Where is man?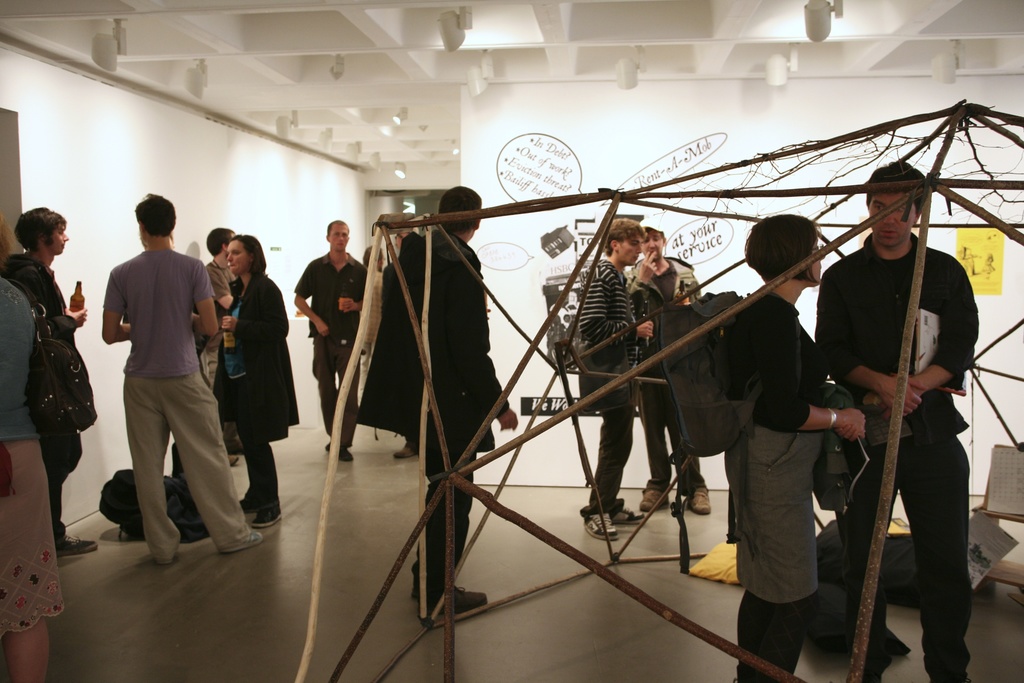
x1=93 y1=192 x2=233 y2=579.
